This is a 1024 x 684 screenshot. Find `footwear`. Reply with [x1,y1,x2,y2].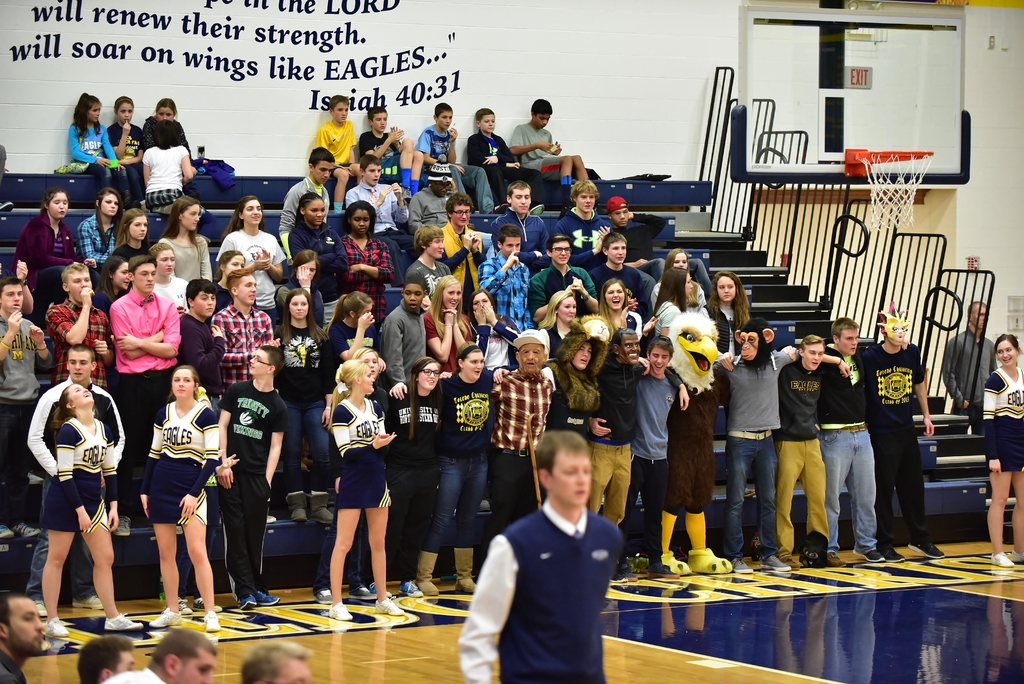
[326,603,353,621].
